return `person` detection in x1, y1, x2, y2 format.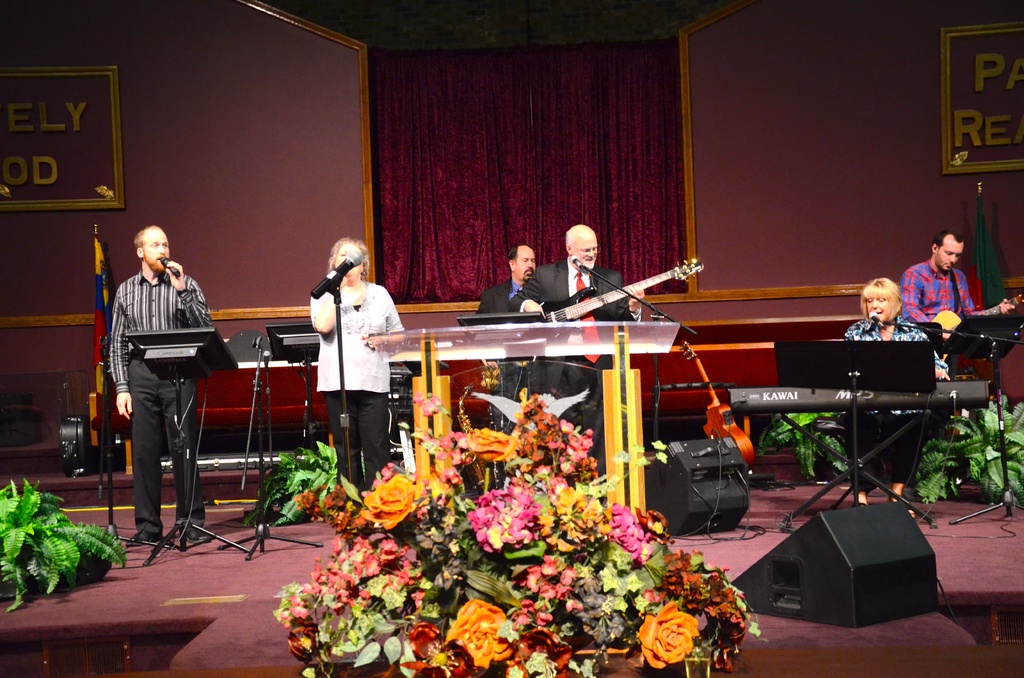
834, 277, 943, 511.
